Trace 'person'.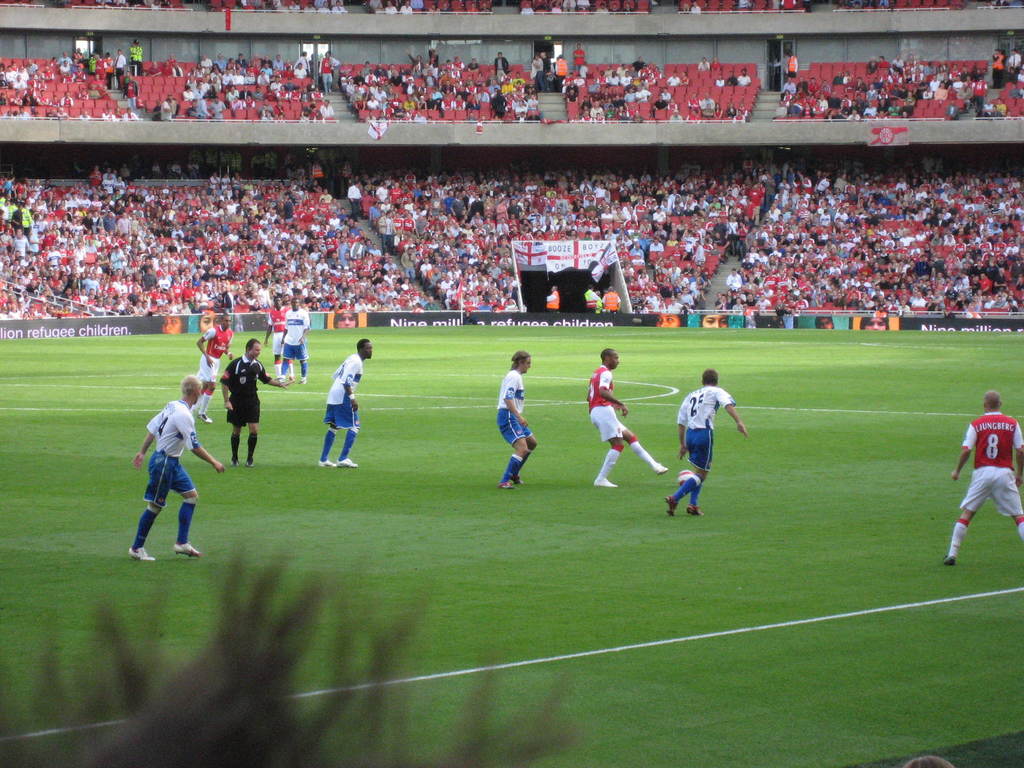
Traced to locate(497, 349, 540, 486).
